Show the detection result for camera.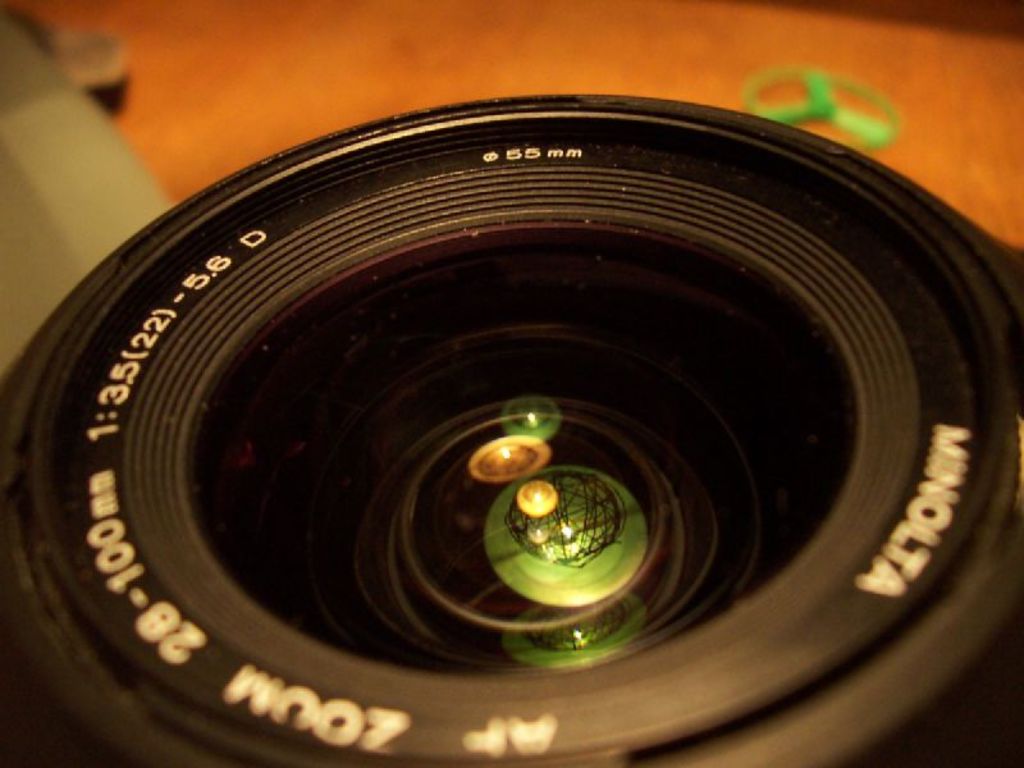
box(0, 92, 1023, 767).
